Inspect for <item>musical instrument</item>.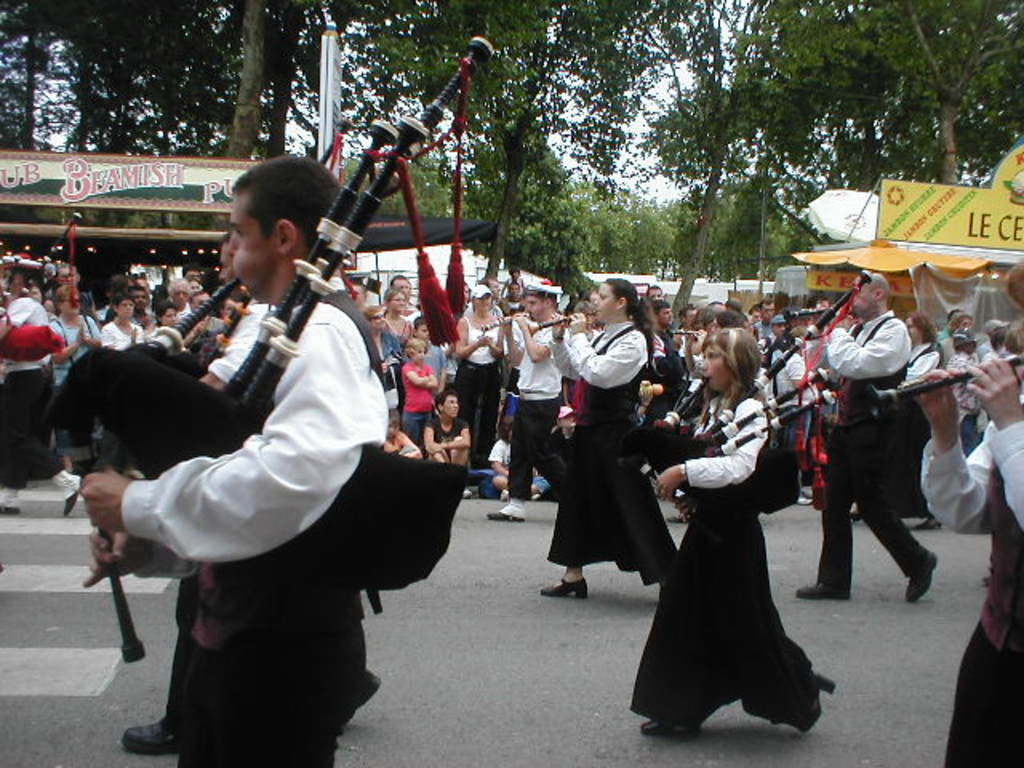
Inspection: box=[869, 349, 1022, 411].
